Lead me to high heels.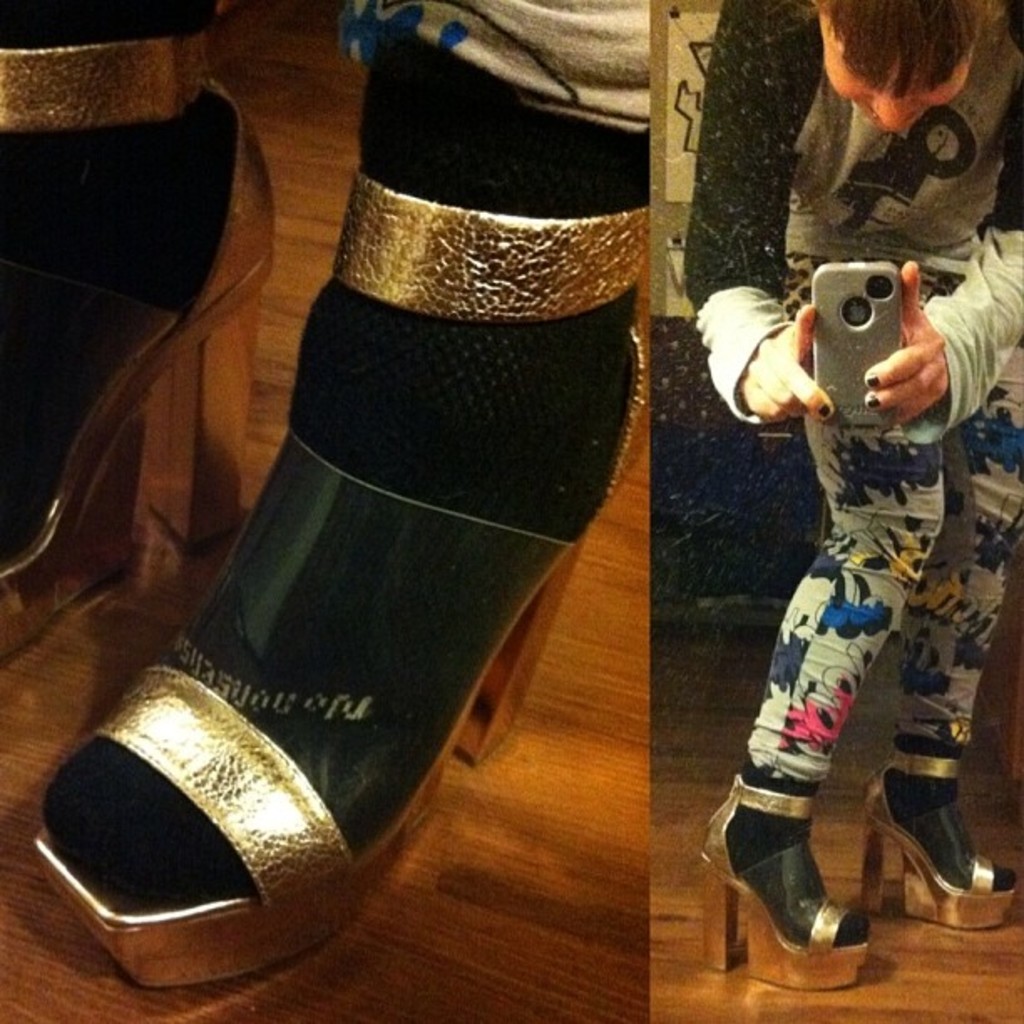
Lead to 35, 169, 656, 982.
